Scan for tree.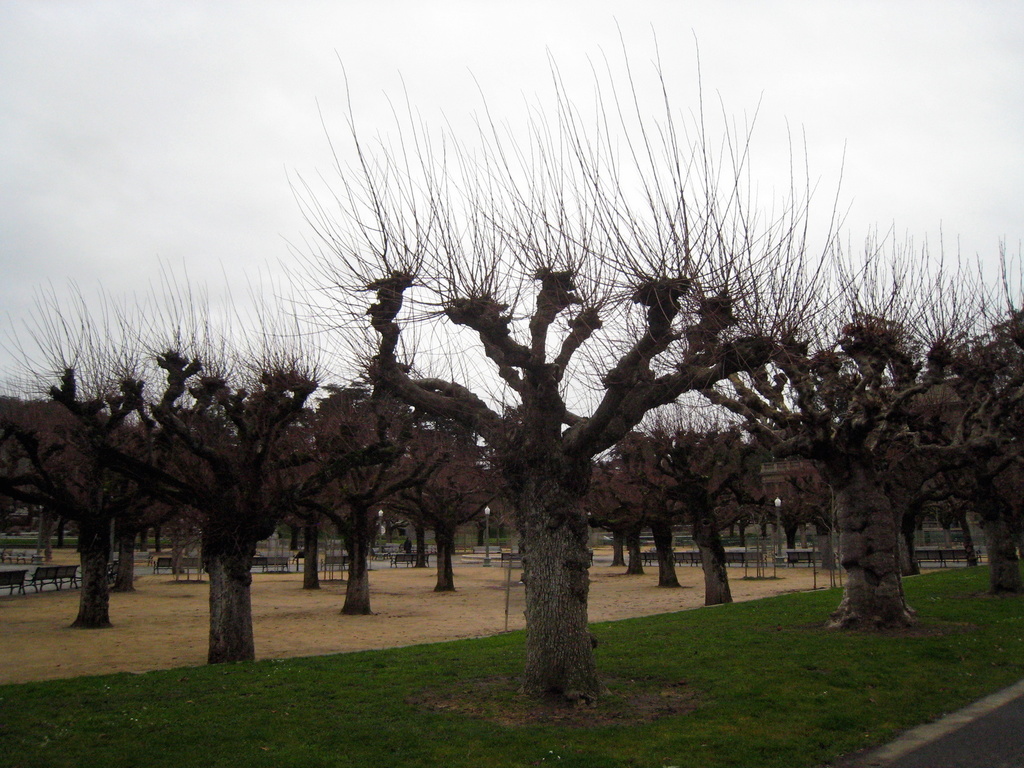
Scan result: Rect(619, 438, 687, 590).
